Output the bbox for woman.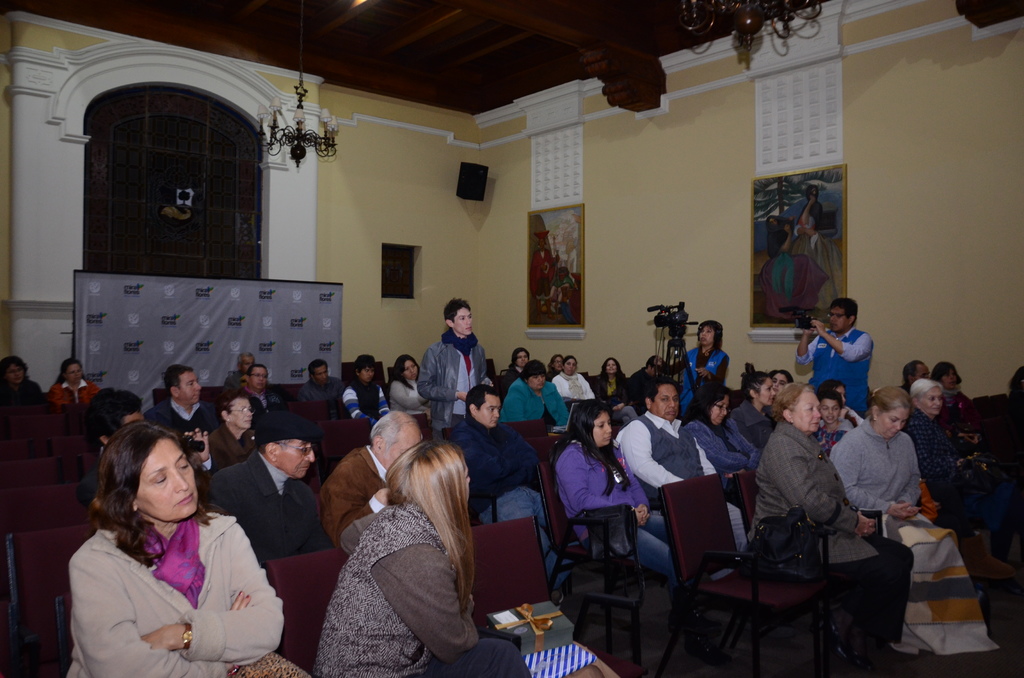
(left=67, top=410, right=275, bottom=677).
